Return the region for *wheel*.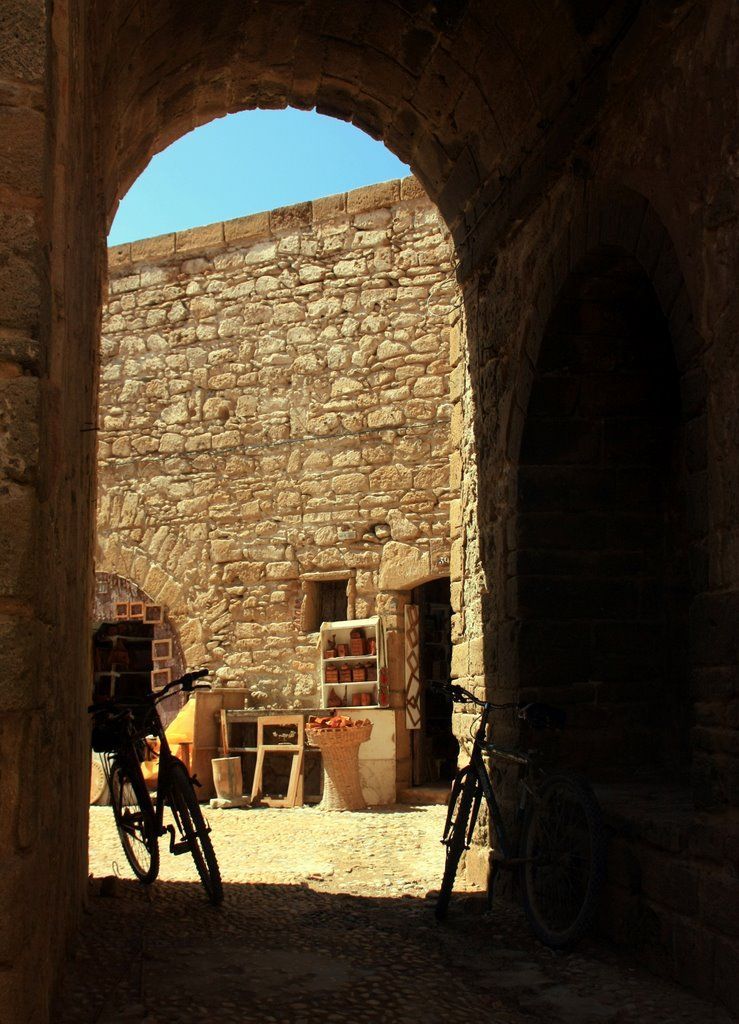
436 779 472 894.
